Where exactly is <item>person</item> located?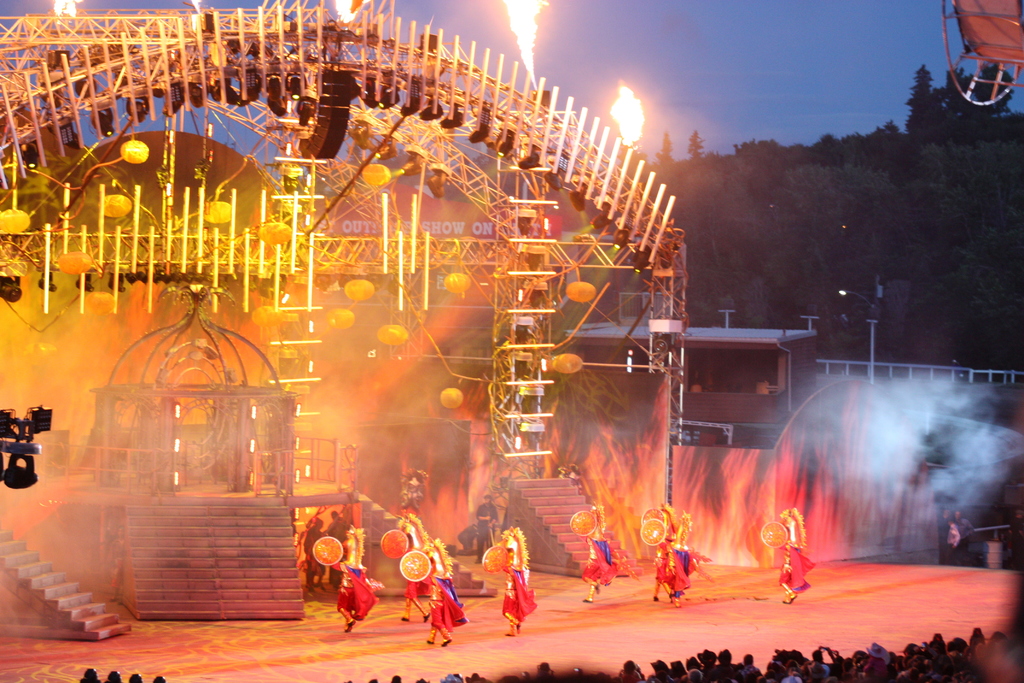
Its bounding box is (left=301, top=515, right=324, bottom=588).
